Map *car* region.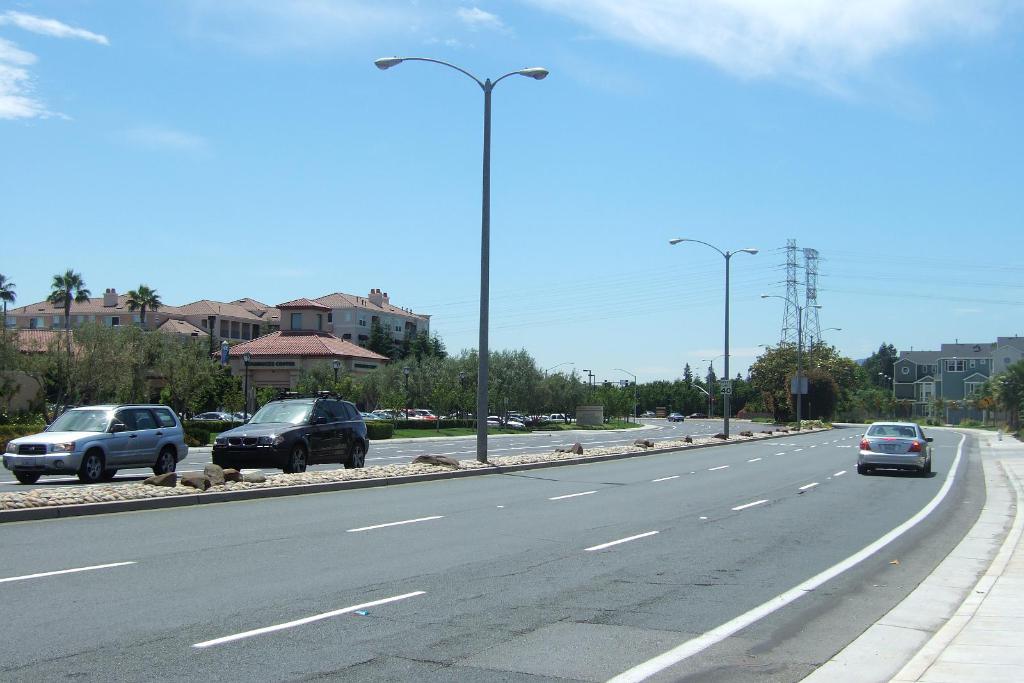
Mapped to region(854, 426, 937, 471).
